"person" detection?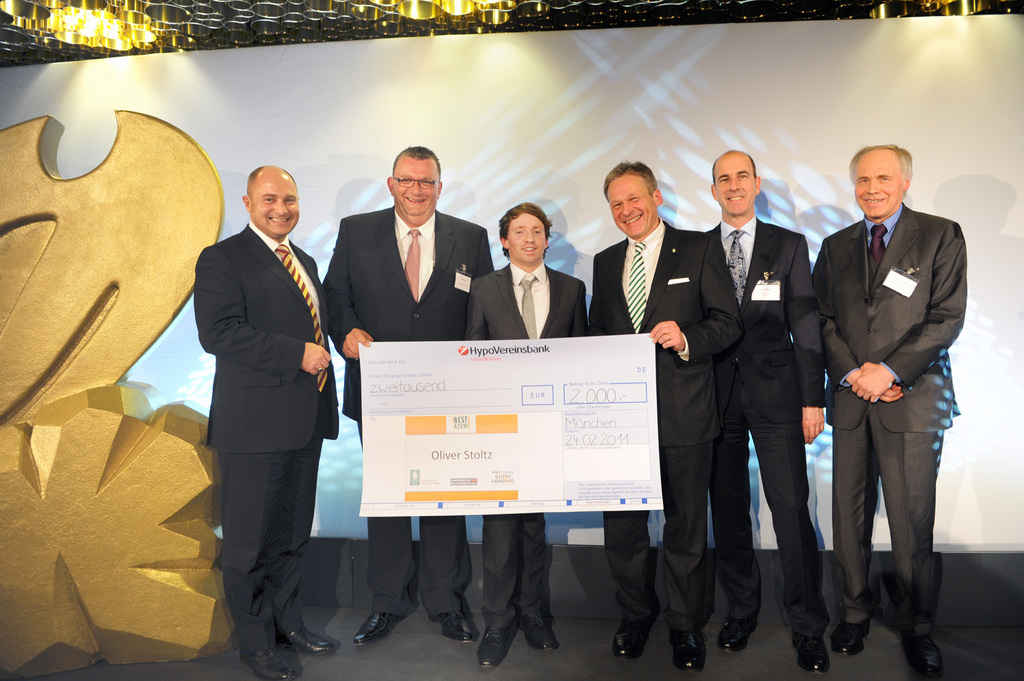
Rect(322, 142, 492, 646)
